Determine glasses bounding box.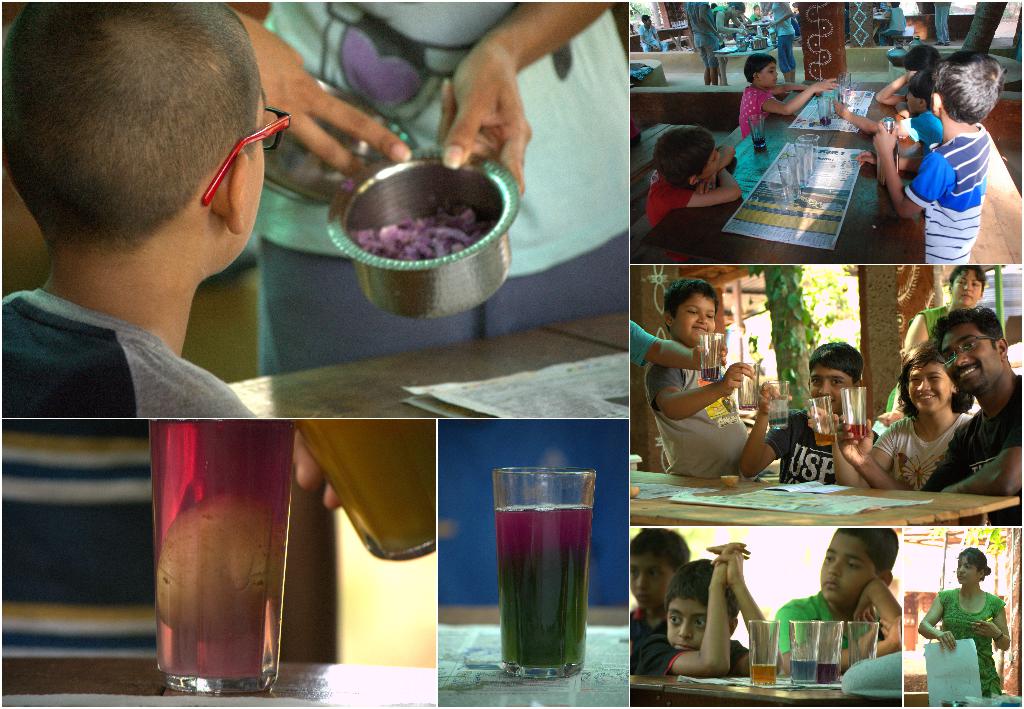
Determined: {"x1": 936, "y1": 339, "x2": 995, "y2": 367}.
